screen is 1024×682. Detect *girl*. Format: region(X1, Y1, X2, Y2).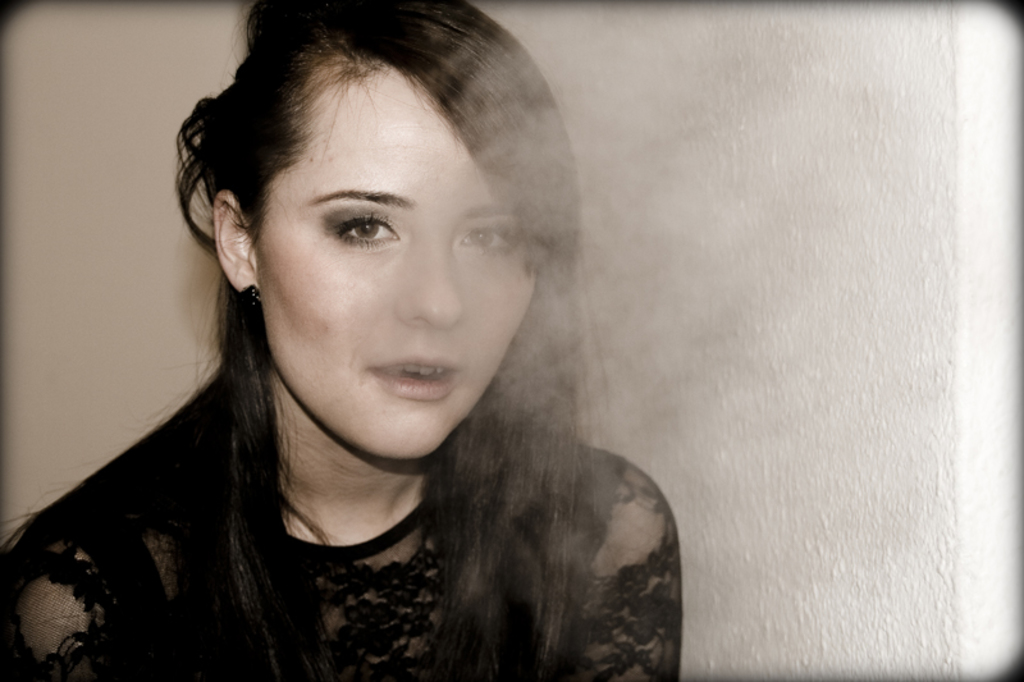
region(0, 0, 684, 681).
